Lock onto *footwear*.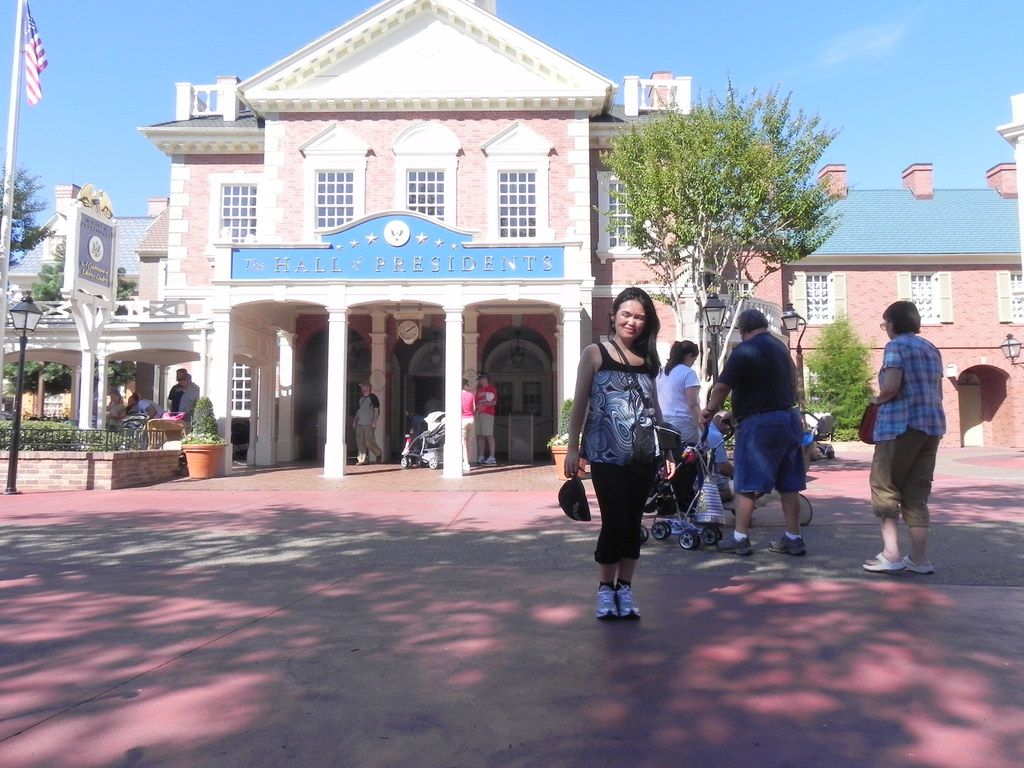
Locked: pyautogui.locateOnScreen(861, 552, 902, 572).
